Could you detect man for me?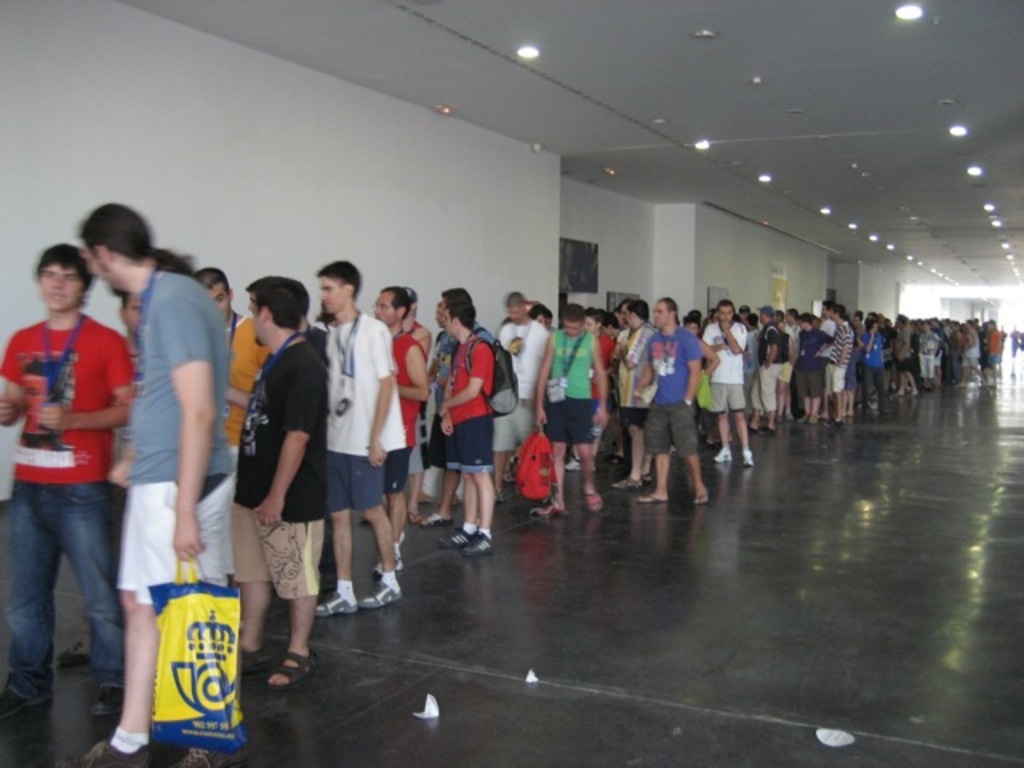
Detection result: <region>240, 272, 342, 696</region>.
